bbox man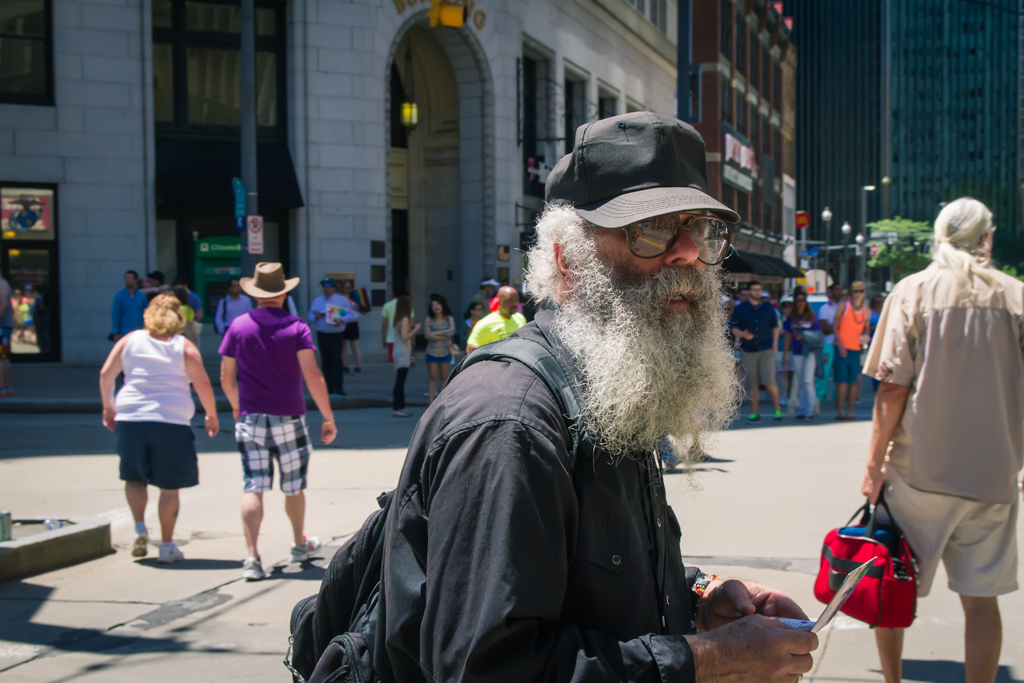
347/134/779/678
